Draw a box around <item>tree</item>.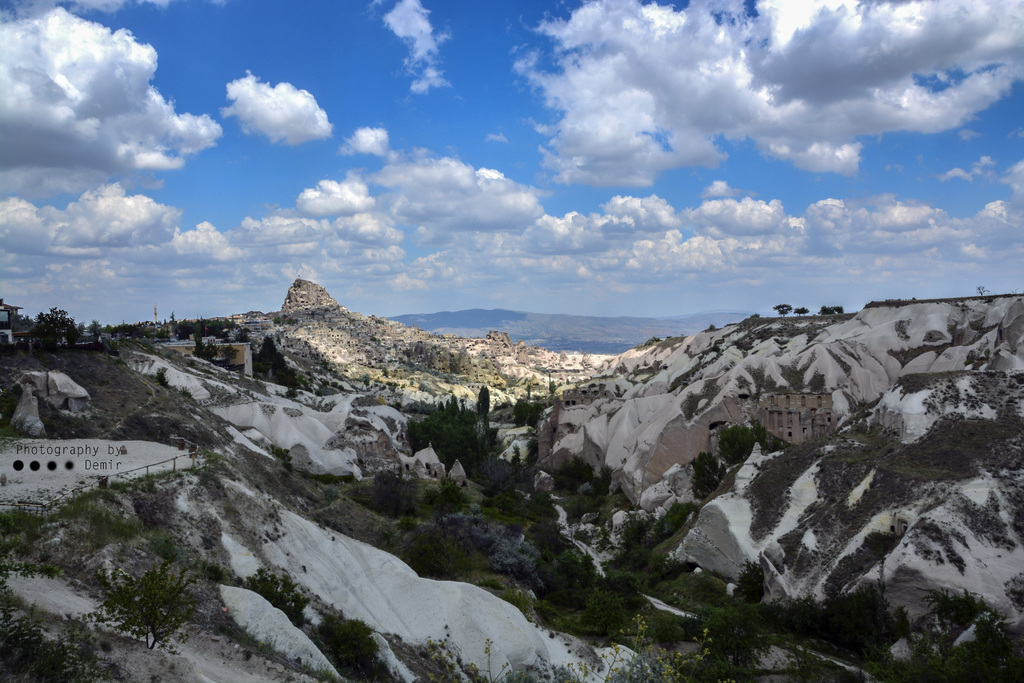
[left=236, top=567, right=305, bottom=627].
